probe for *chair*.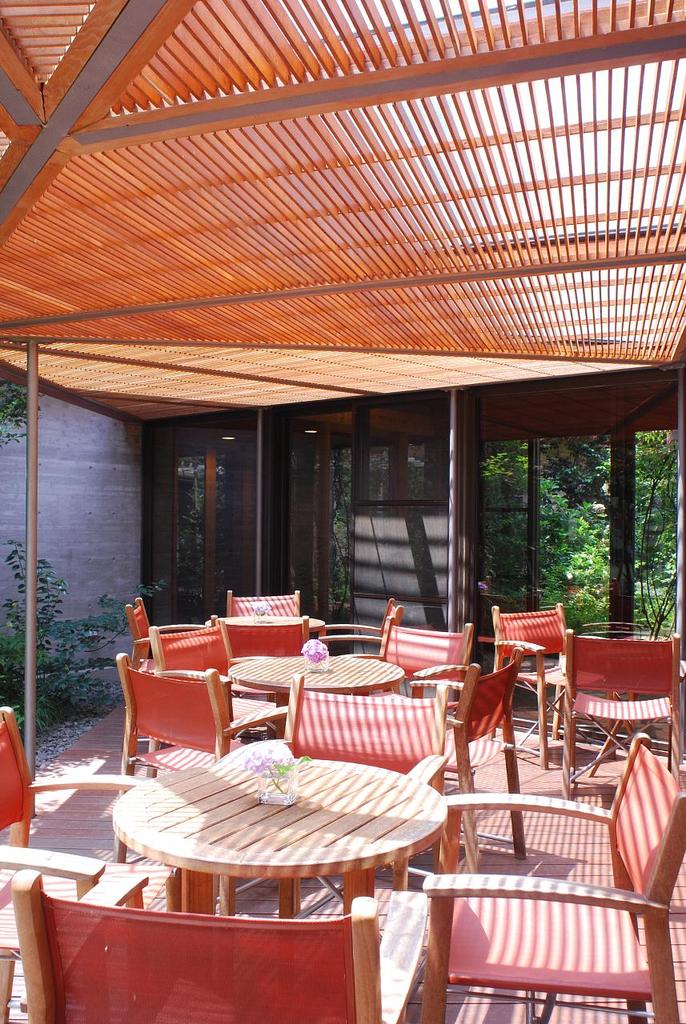
Probe result: box(226, 589, 300, 618).
